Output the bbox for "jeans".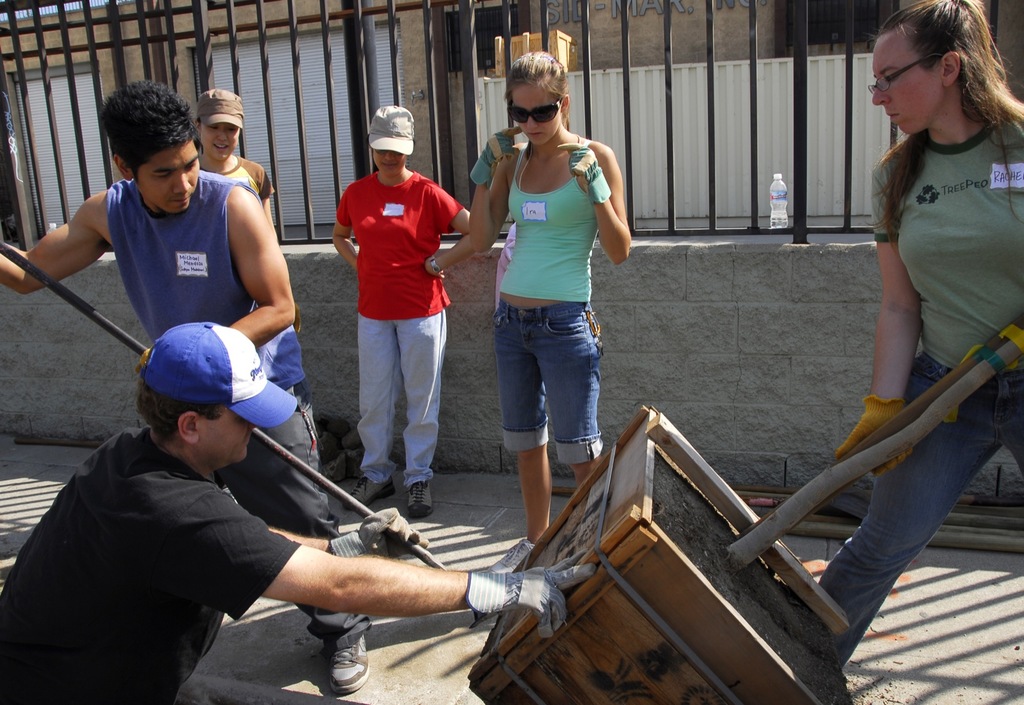
box=[360, 314, 448, 481].
